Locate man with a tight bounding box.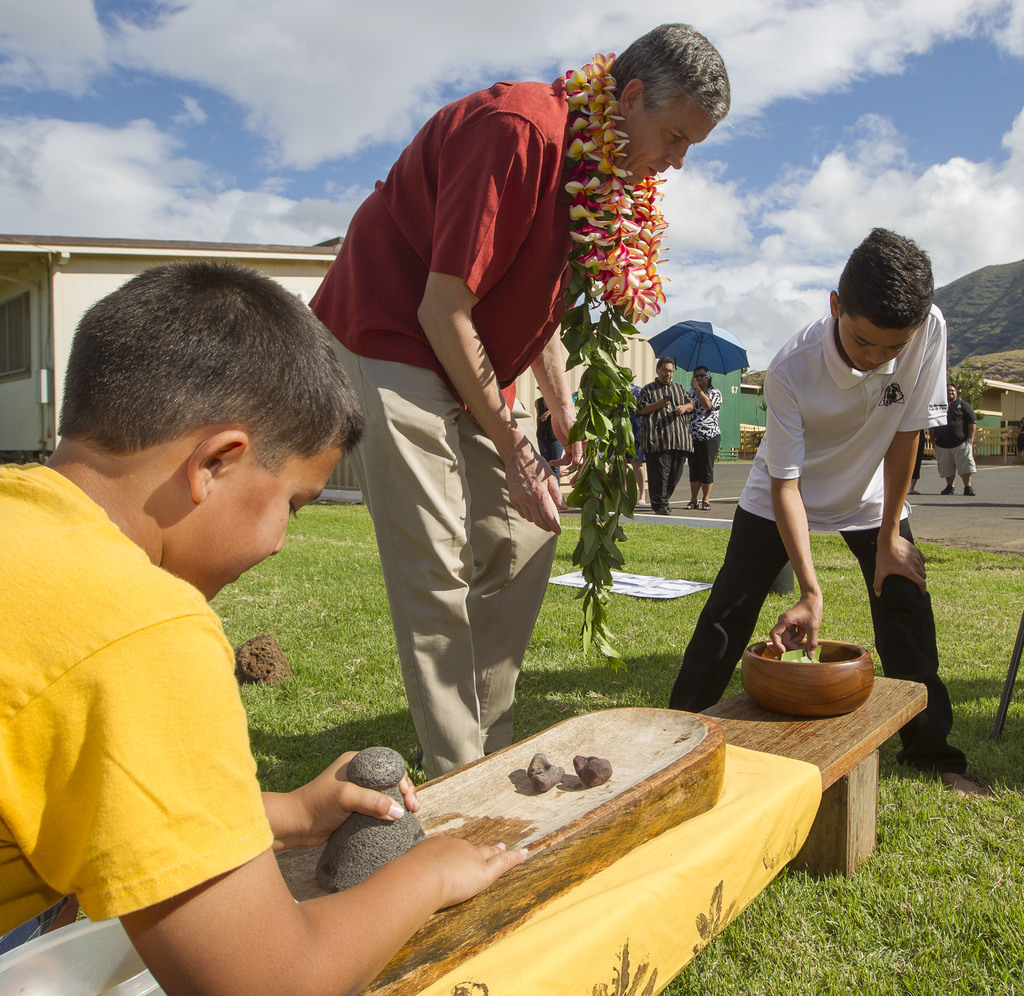
(630,362,693,513).
